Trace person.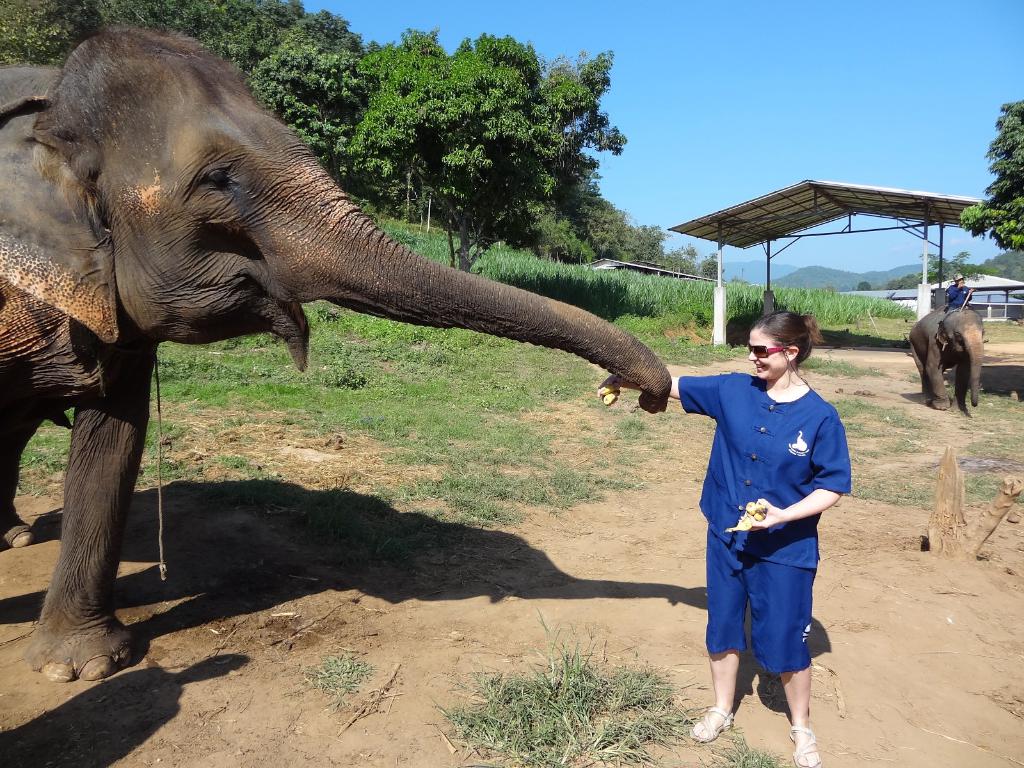
Traced to [x1=943, y1=278, x2=975, y2=307].
